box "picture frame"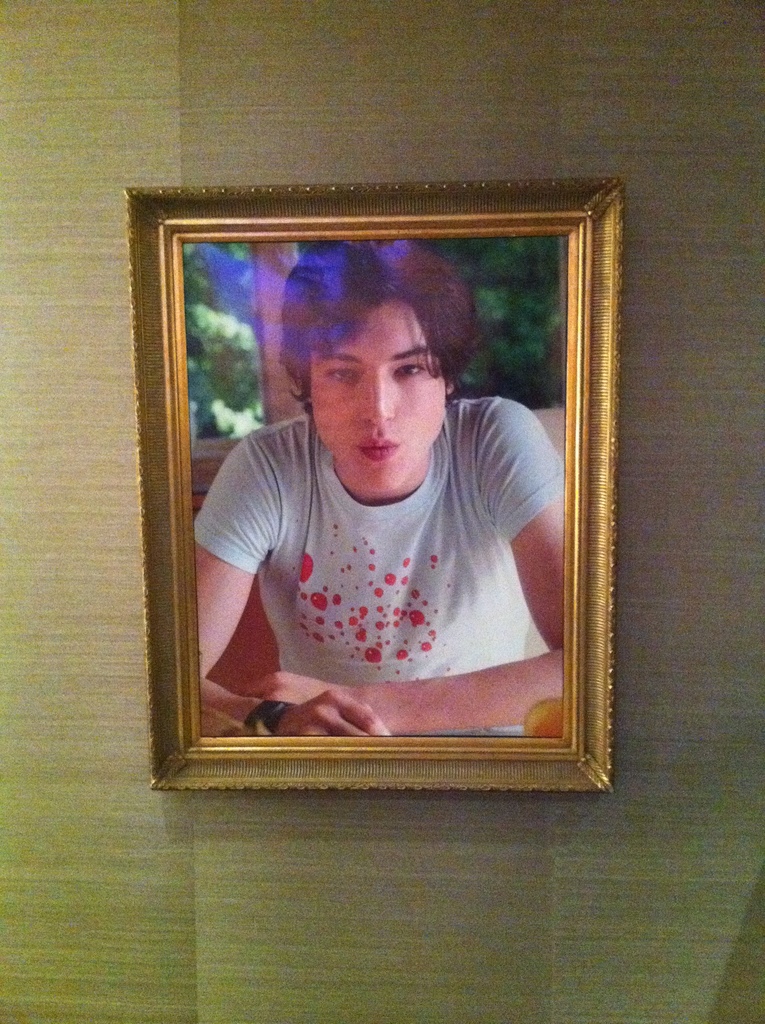
crop(111, 147, 663, 812)
